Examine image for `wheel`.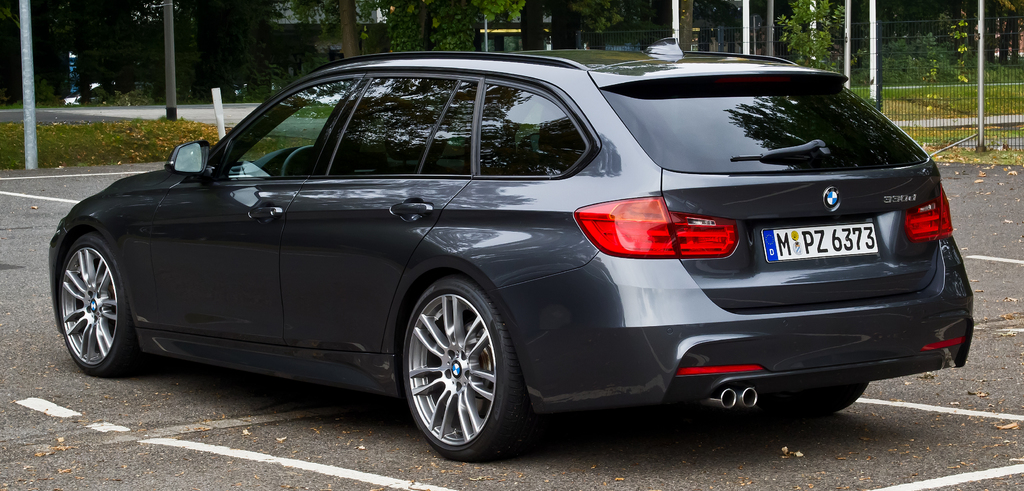
Examination result: [278,145,309,174].
